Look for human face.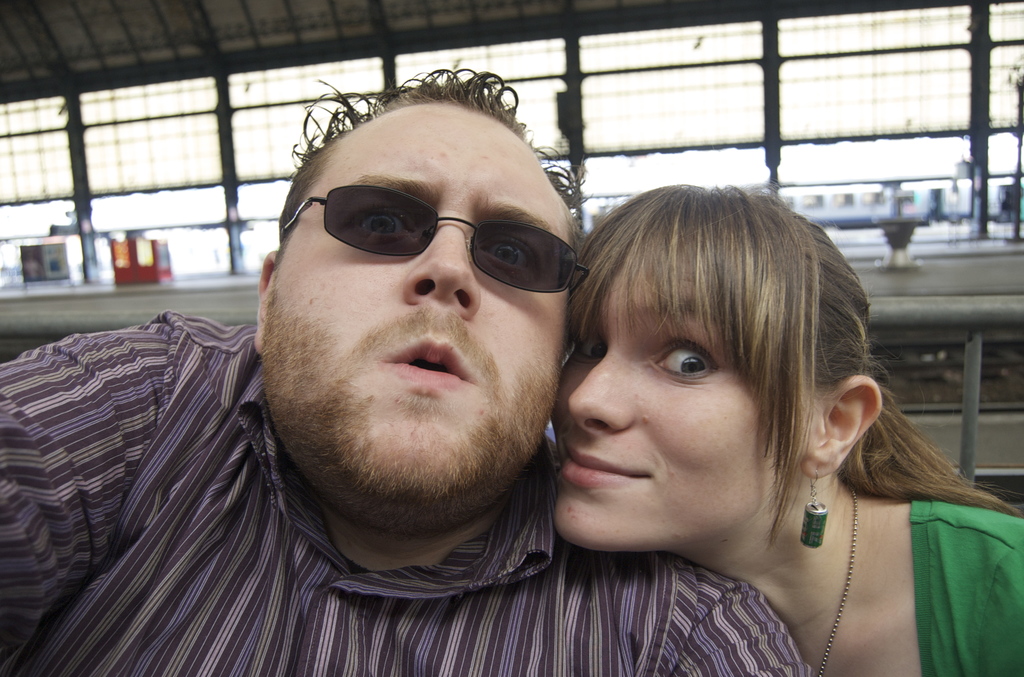
Found: 264/106/572/506.
